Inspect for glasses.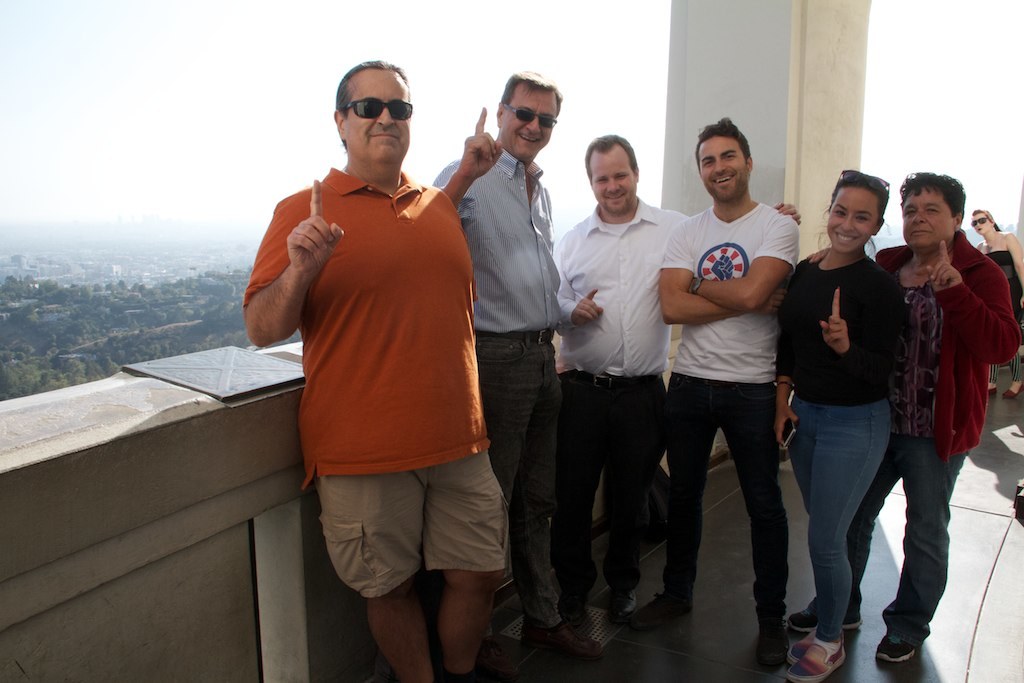
Inspection: box=[338, 101, 424, 131].
